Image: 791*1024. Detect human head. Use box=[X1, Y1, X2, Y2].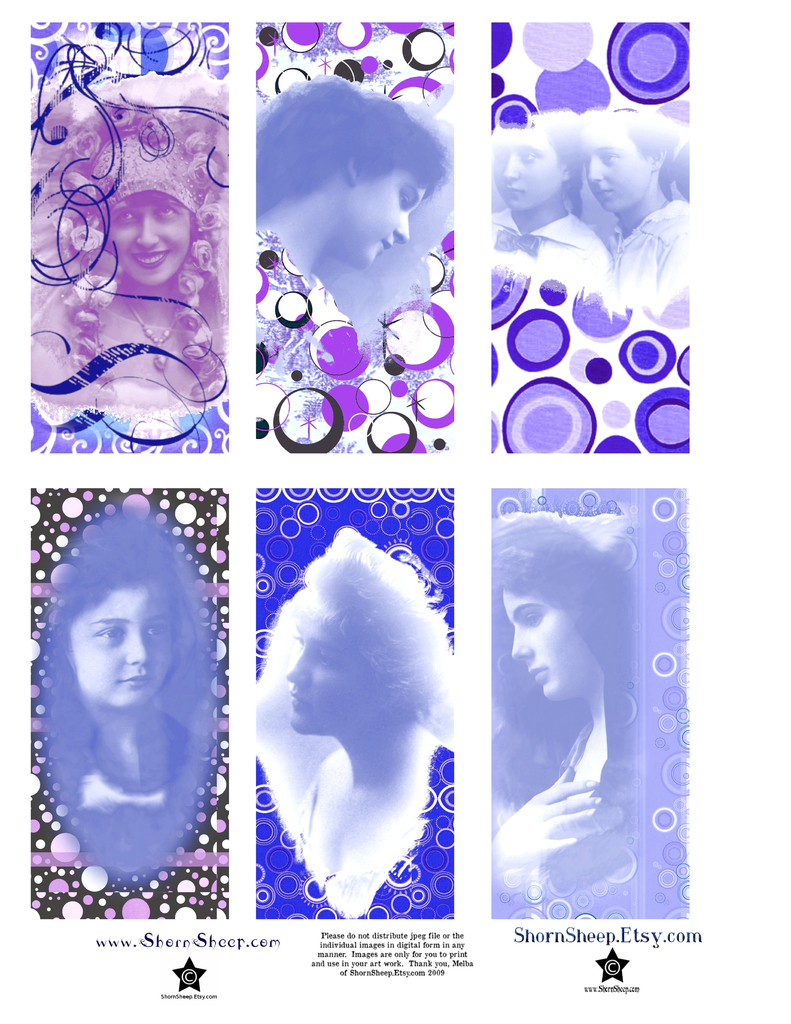
box=[511, 586, 602, 708].
